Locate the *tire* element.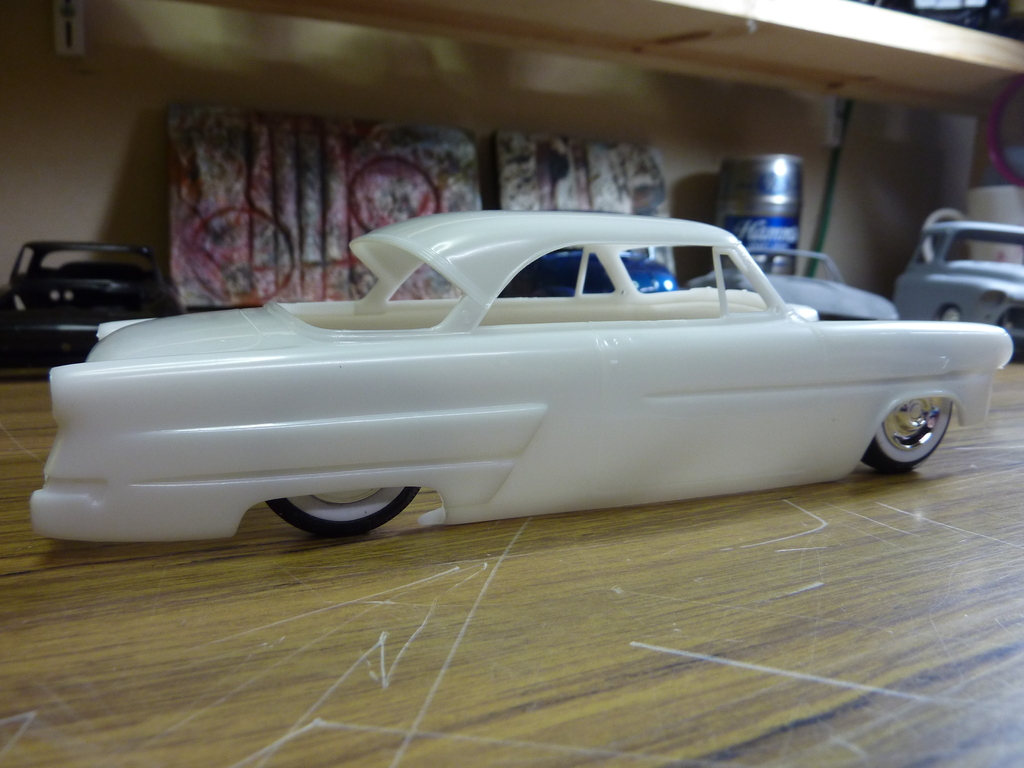
Element bbox: (x1=876, y1=381, x2=966, y2=473).
